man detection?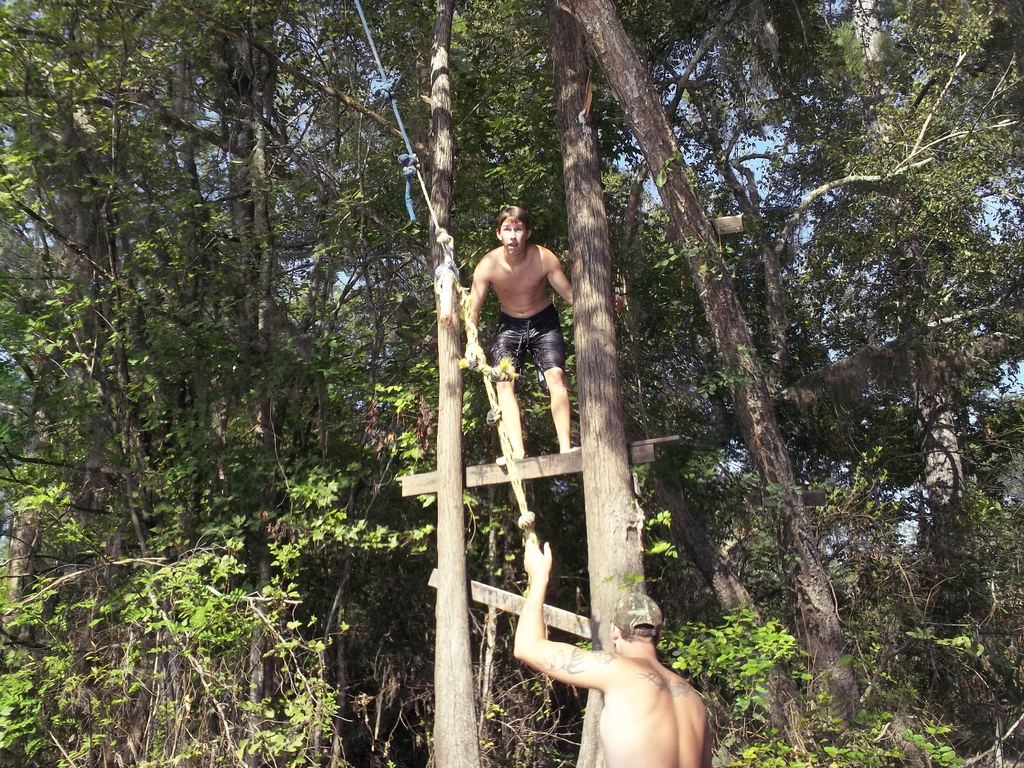
461/201/624/452
